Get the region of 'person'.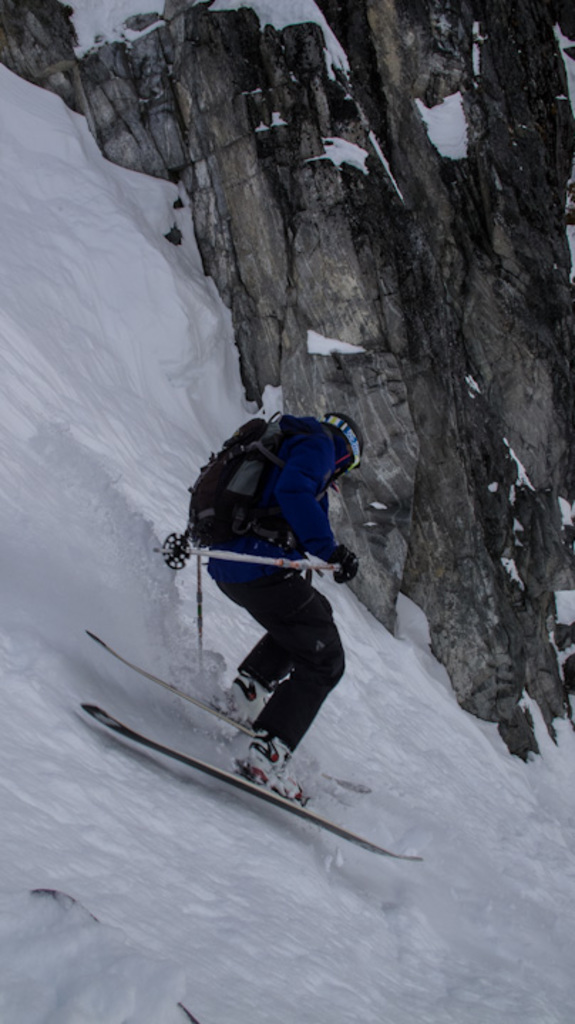
(165, 367, 371, 815).
